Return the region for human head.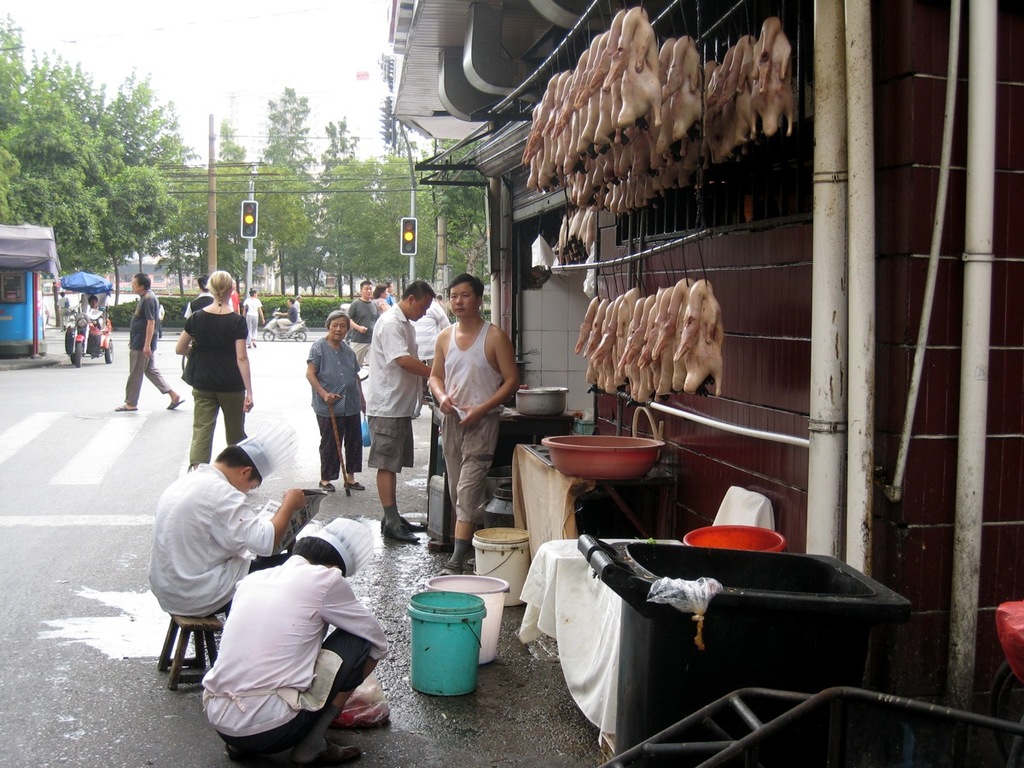
[x1=294, y1=292, x2=304, y2=304].
